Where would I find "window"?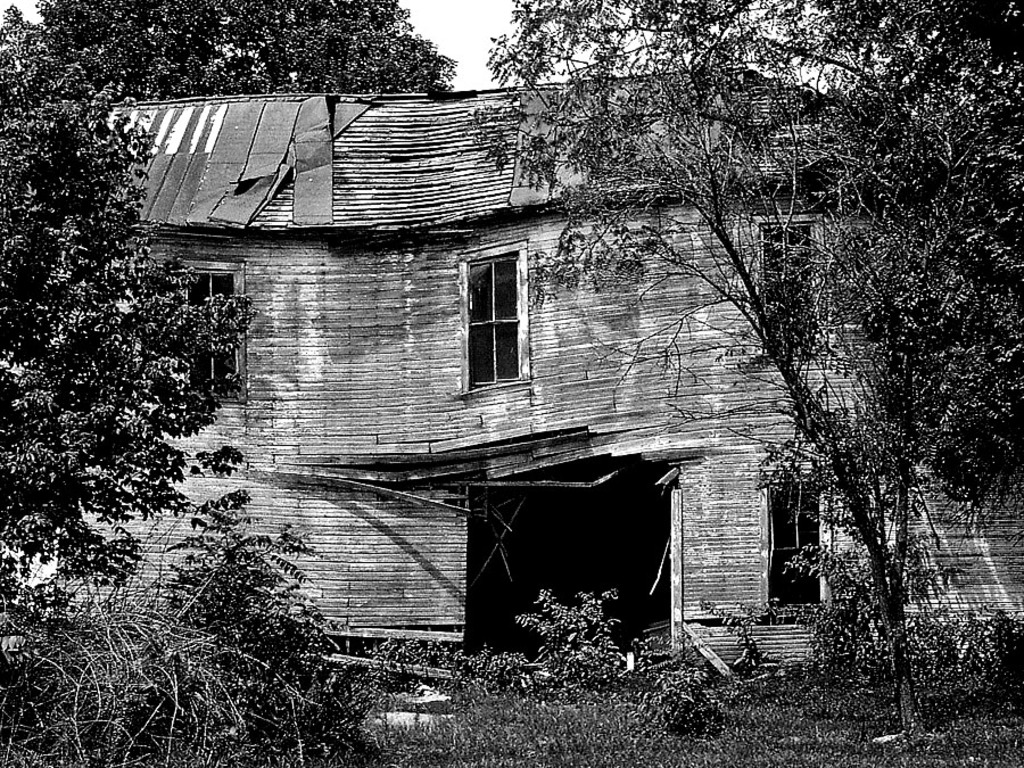
At 758/470/831/621.
